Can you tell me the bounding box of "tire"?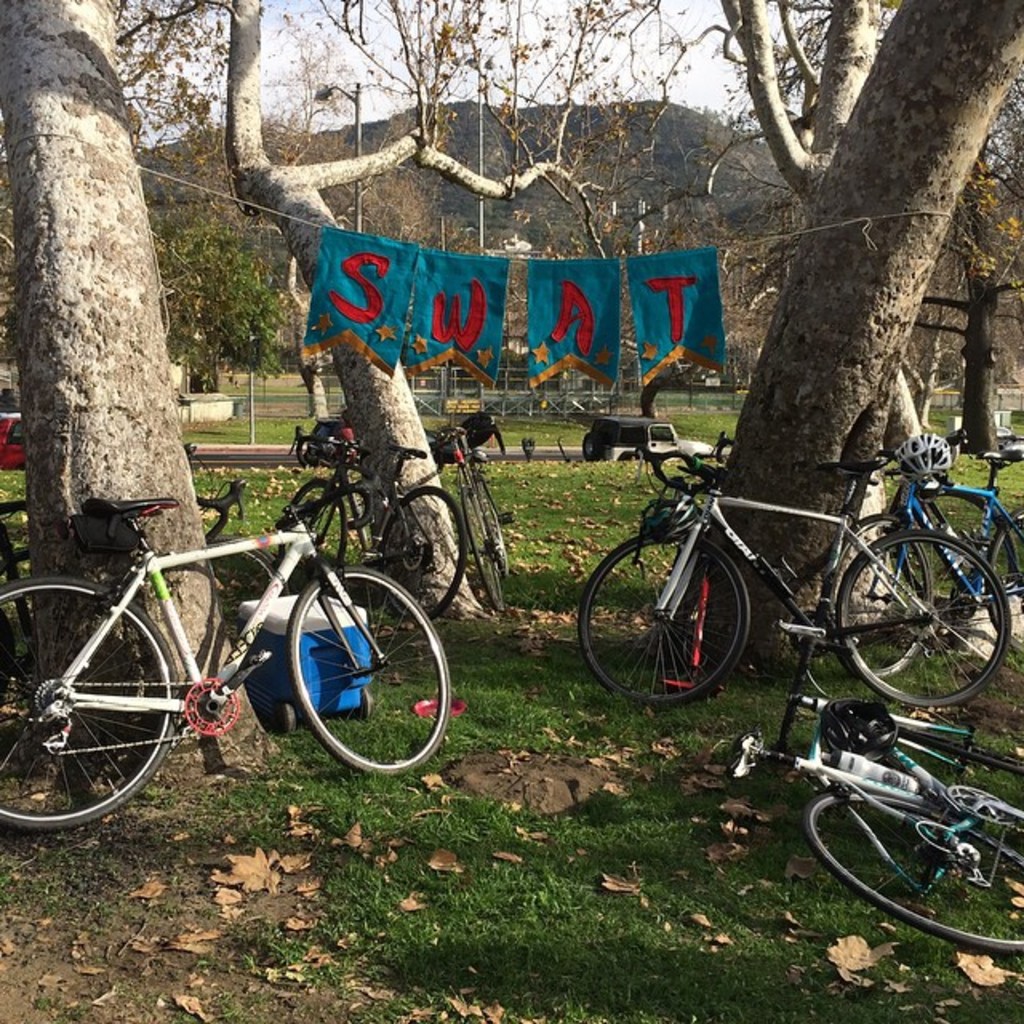
(830, 526, 1011, 710).
